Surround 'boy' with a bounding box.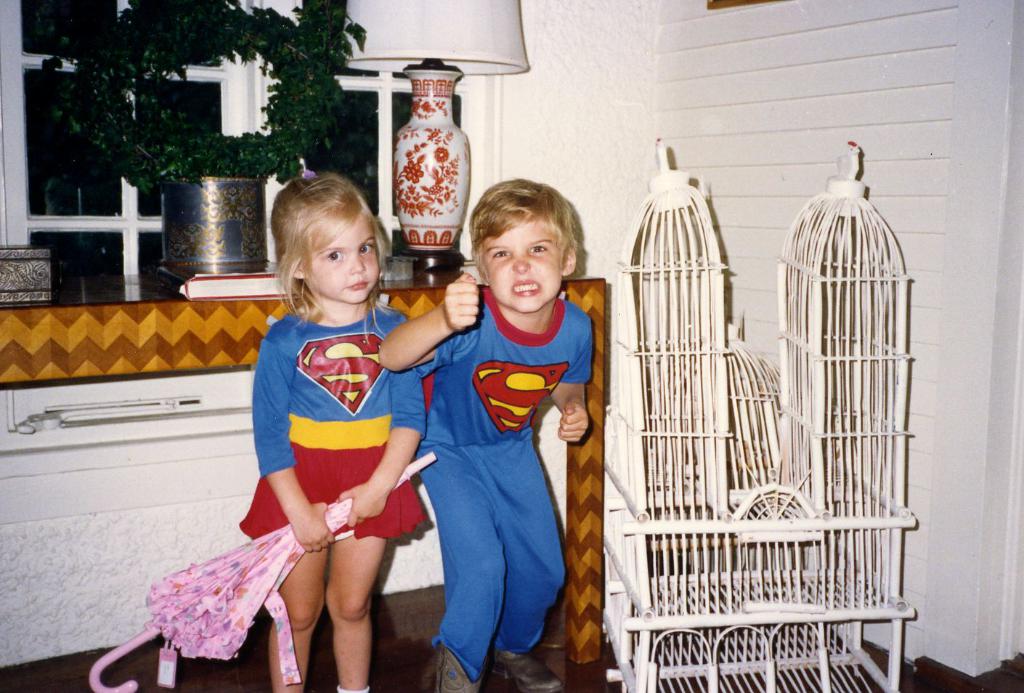
bbox(372, 172, 596, 692).
